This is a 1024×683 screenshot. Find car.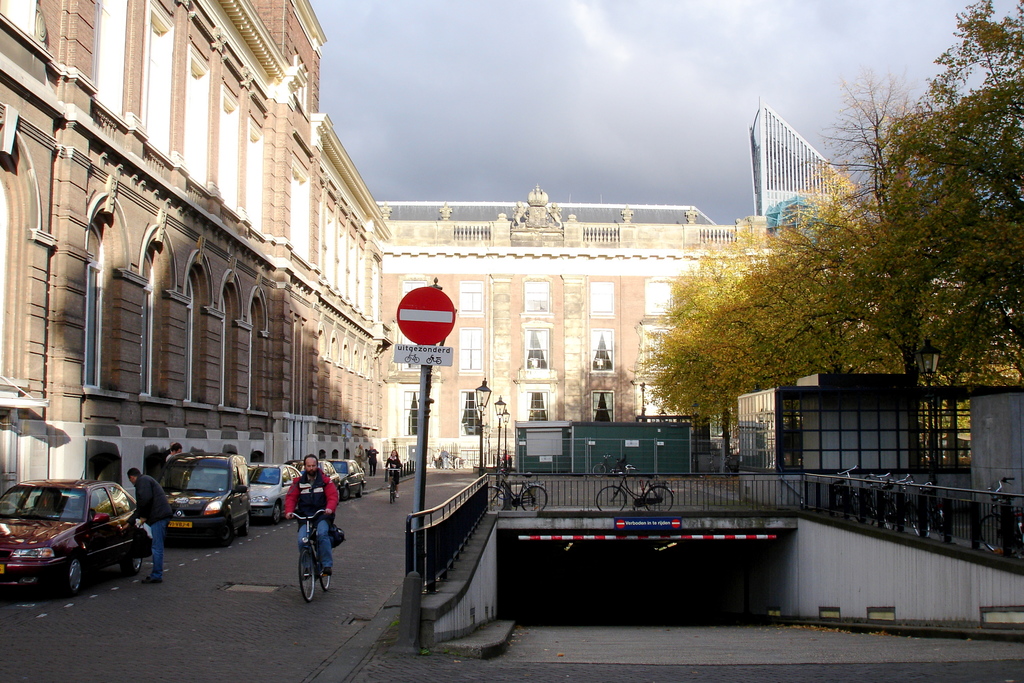
Bounding box: x1=249 y1=461 x2=299 y2=522.
